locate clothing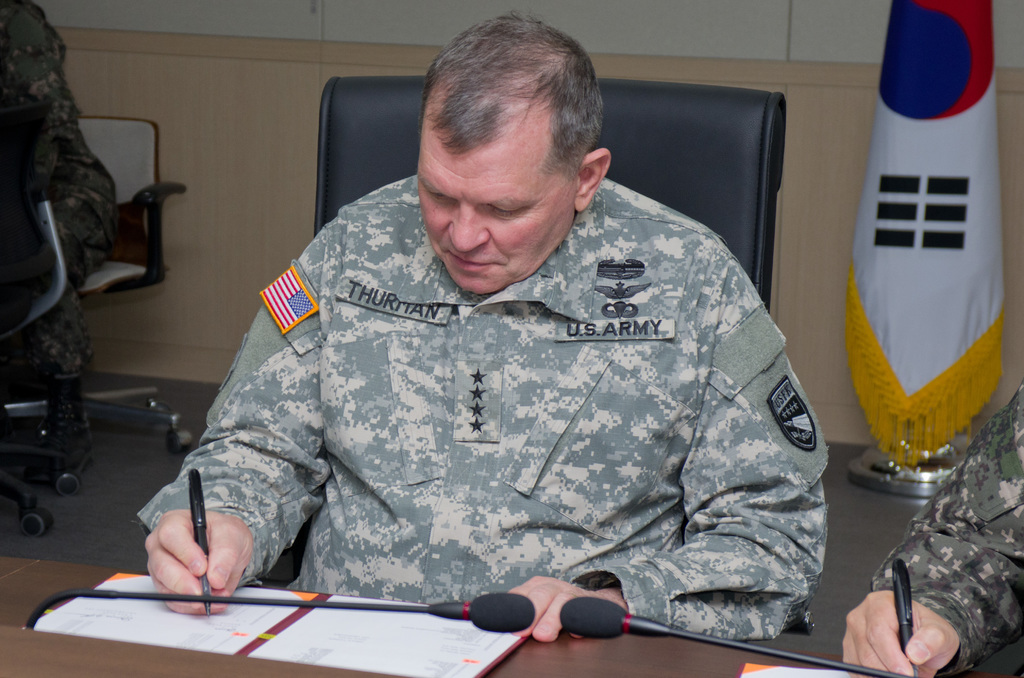
[x1=136, y1=172, x2=836, y2=646]
